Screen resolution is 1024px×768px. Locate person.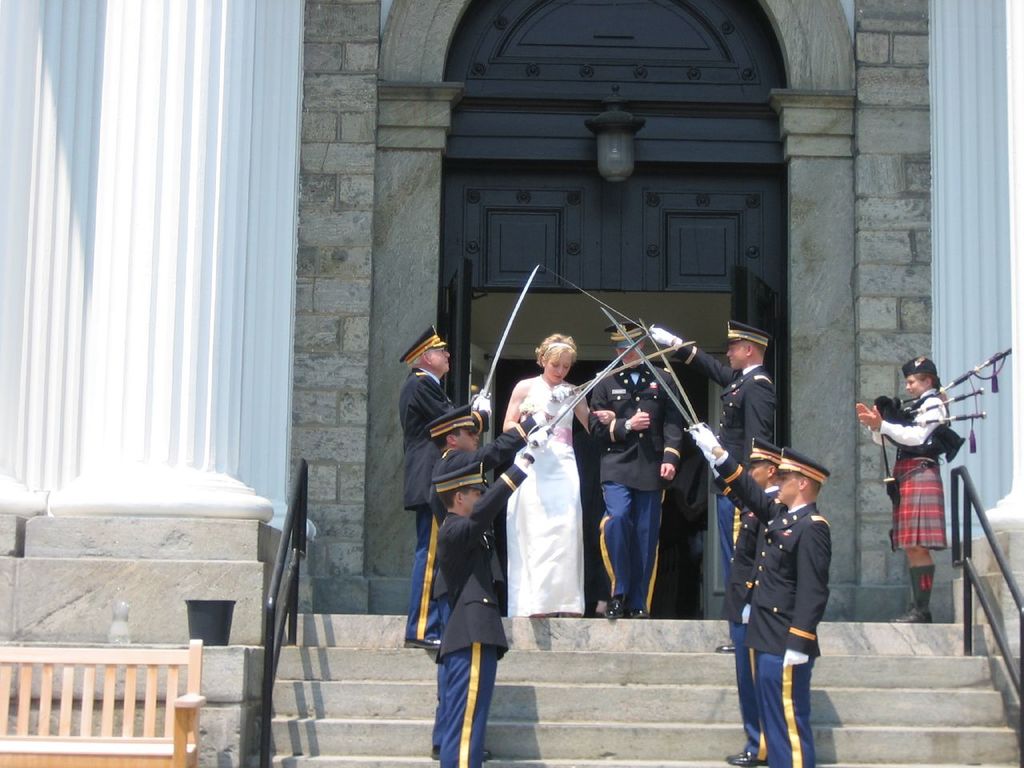
(500,330,628,618).
